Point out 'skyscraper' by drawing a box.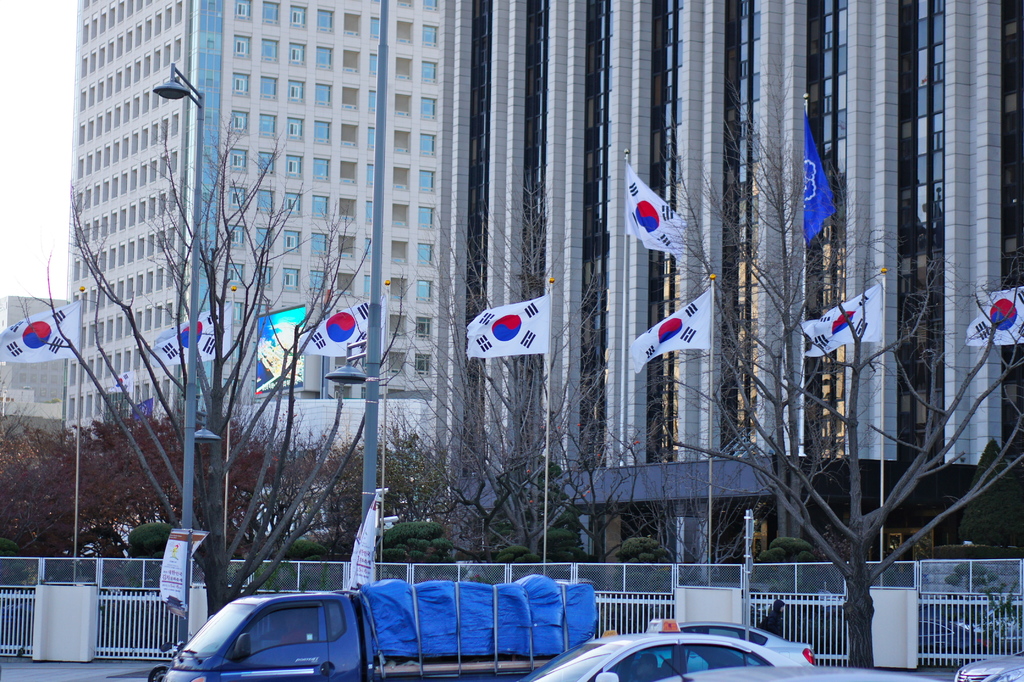
<box>450,0,1023,599</box>.
